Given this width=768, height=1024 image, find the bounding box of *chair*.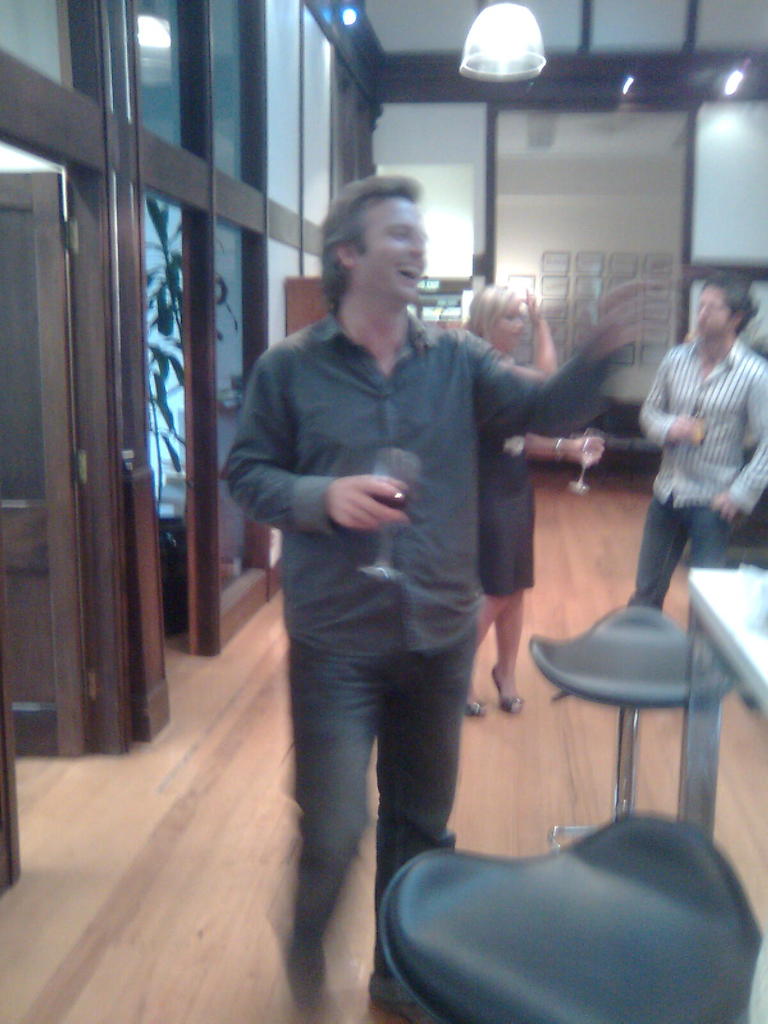
bbox=[380, 804, 764, 1023].
